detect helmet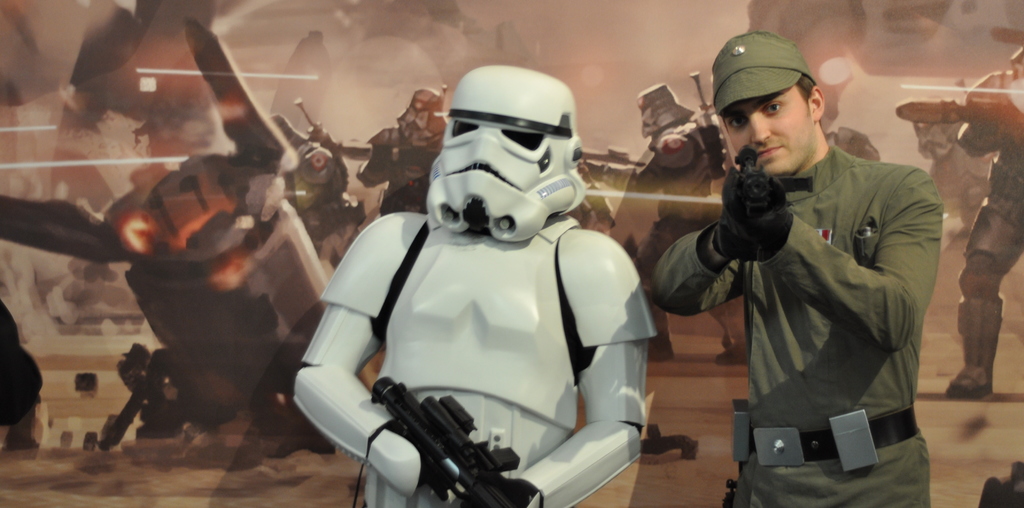
l=396, t=90, r=453, b=143
